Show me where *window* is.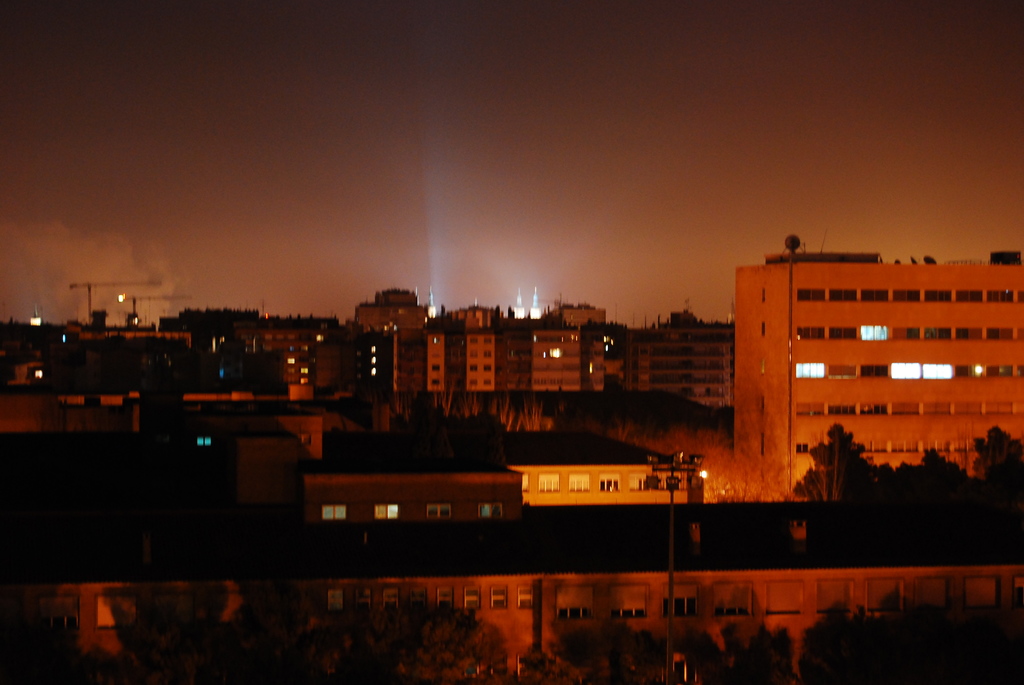
*window* is at region(918, 571, 948, 618).
